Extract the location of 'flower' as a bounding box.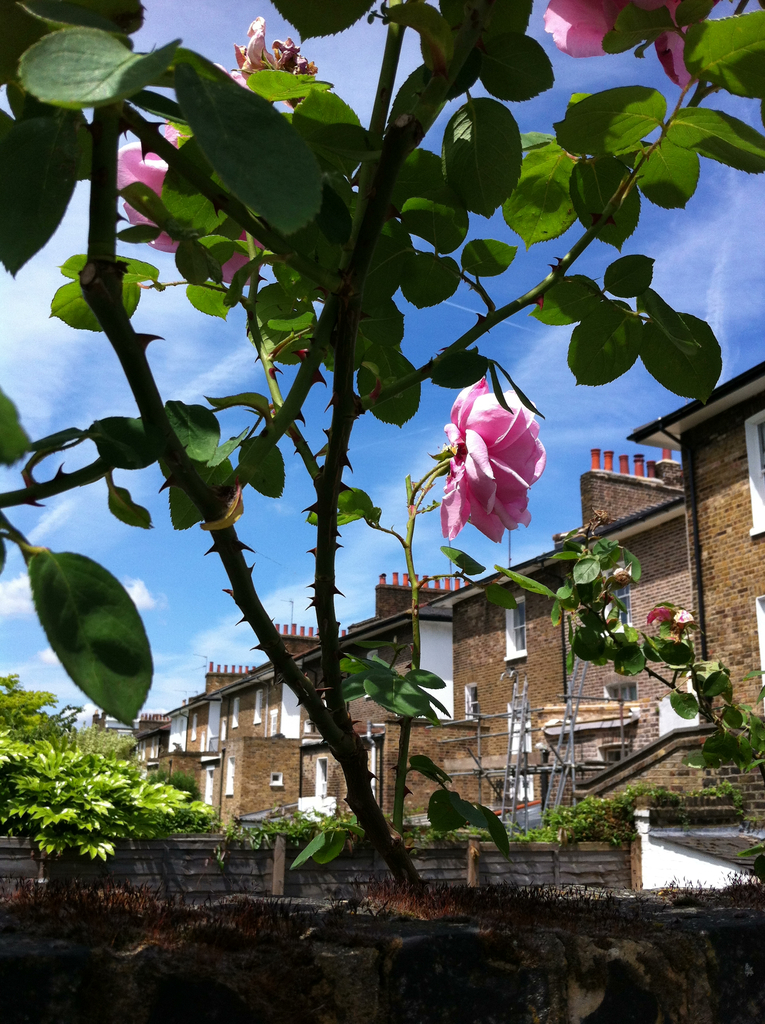
x1=215, y1=15, x2=312, y2=109.
